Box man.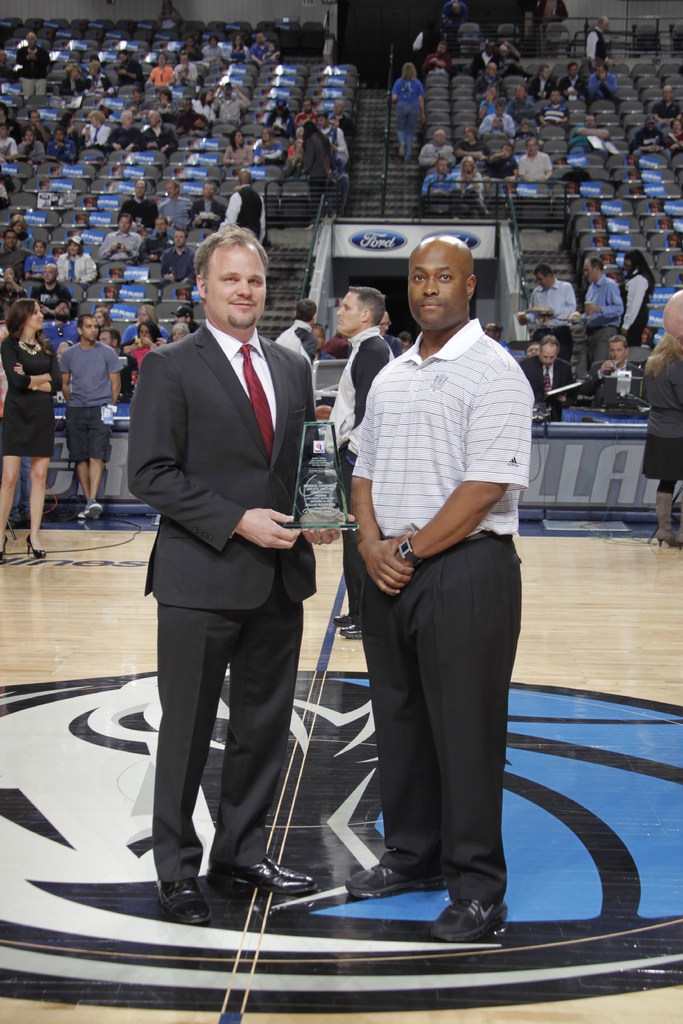
(left=57, top=316, right=127, bottom=525).
